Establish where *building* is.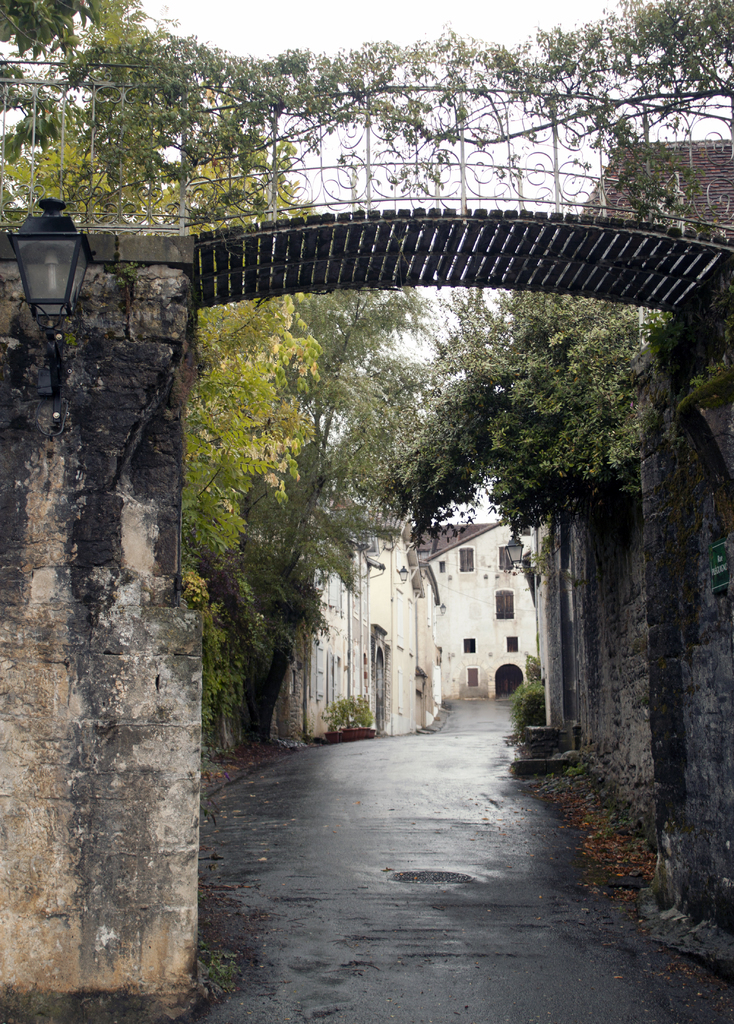
Established at l=512, t=140, r=730, b=810.
